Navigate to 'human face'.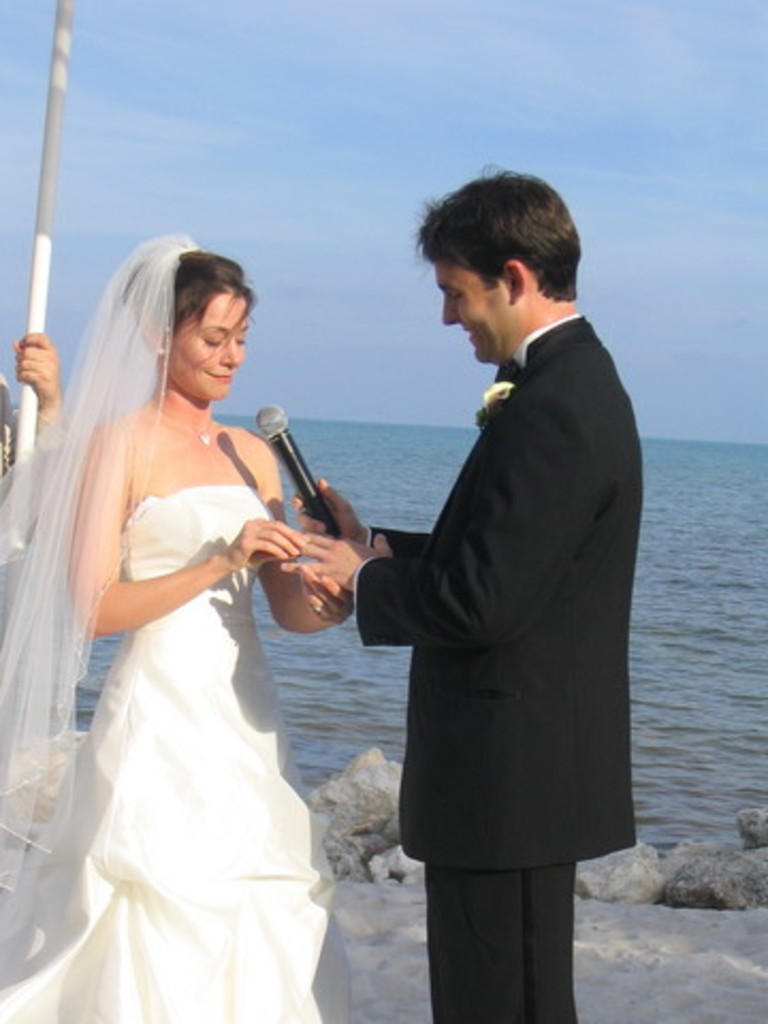
Navigation target: {"left": 177, "top": 292, "right": 265, "bottom": 401}.
